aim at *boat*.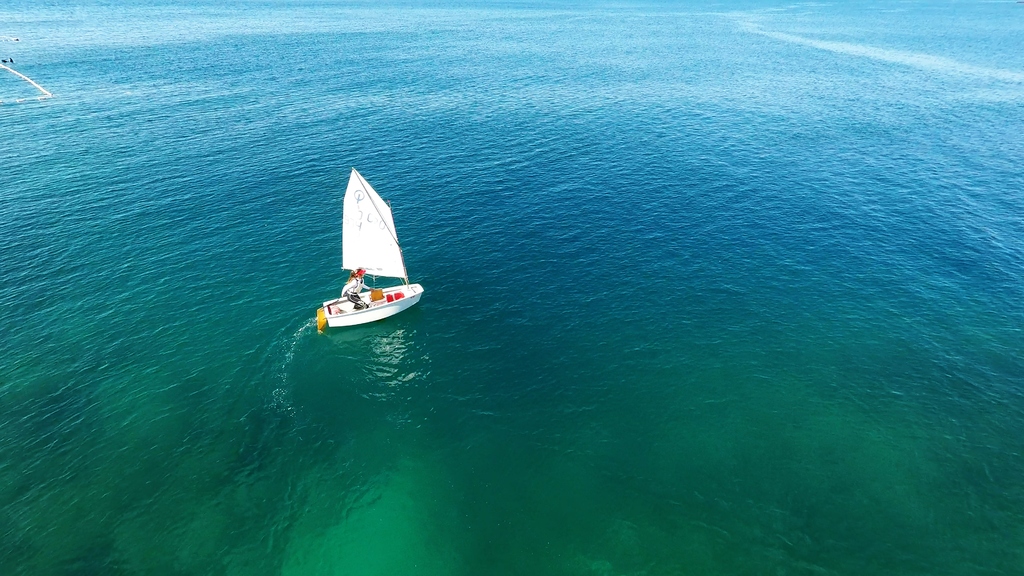
Aimed at 312:166:426:330.
